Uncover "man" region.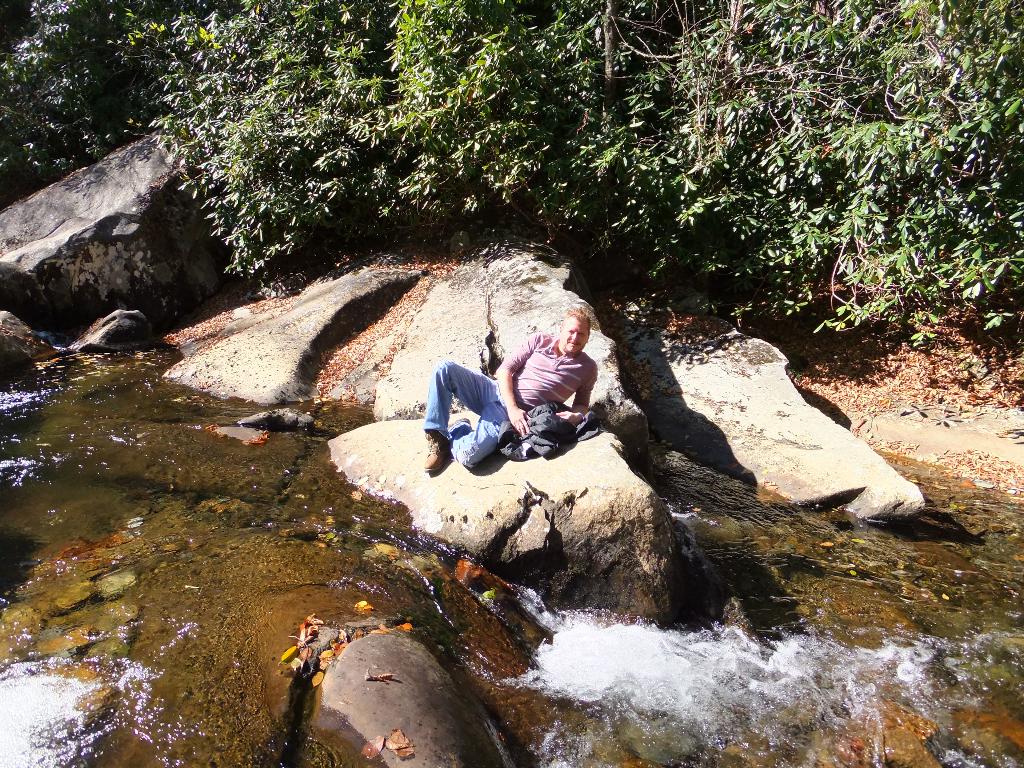
Uncovered: bbox=[443, 317, 598, 468].
